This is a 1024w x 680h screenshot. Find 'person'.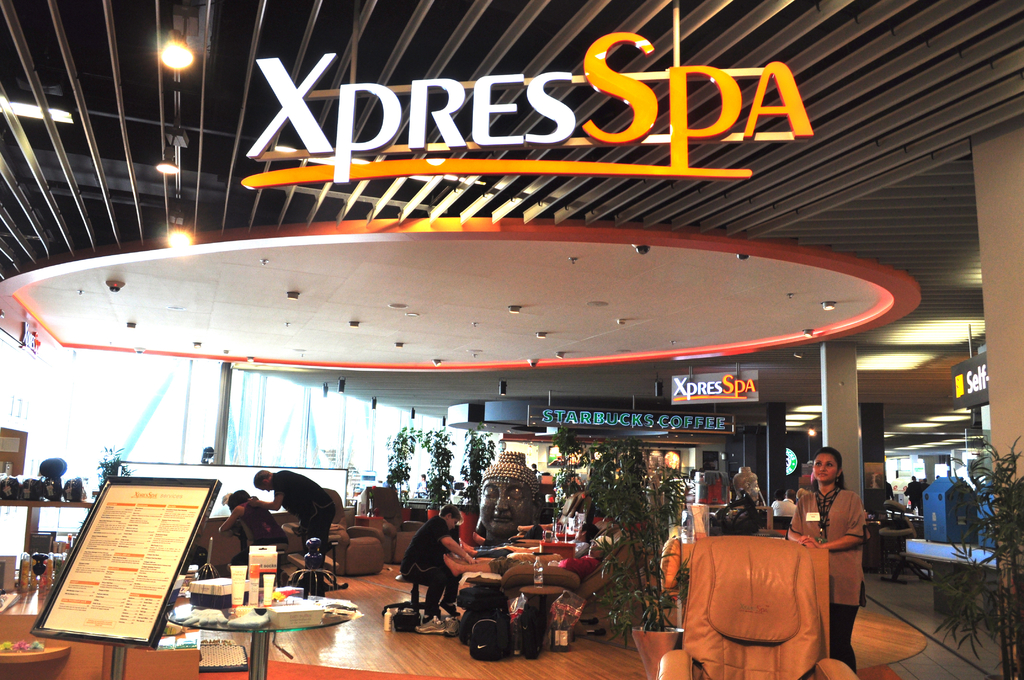
Bounding box: bbox=[397, 503, 478, 622].
